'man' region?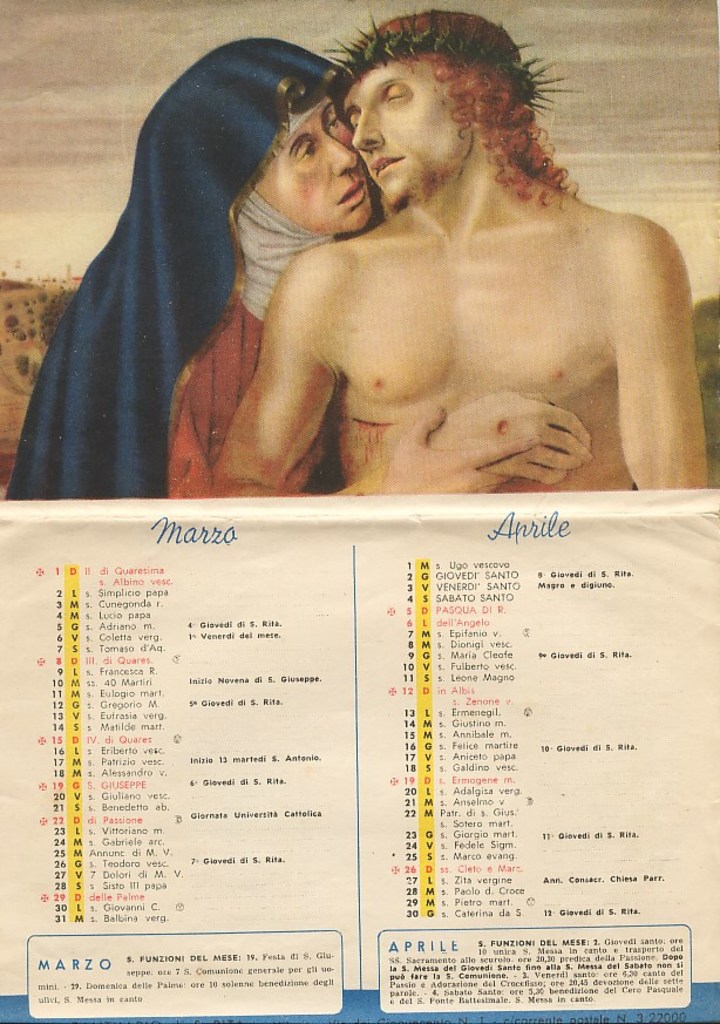
bbox=(175, 48, 702, 489)
